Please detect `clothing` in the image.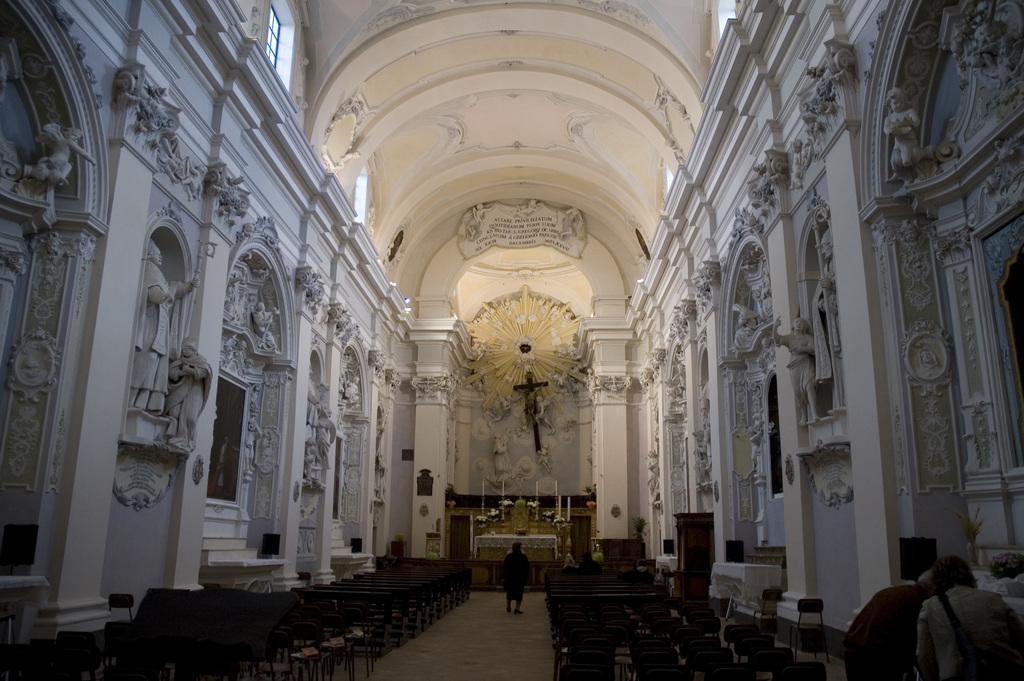
Rect(842, 583, 929, 680).
